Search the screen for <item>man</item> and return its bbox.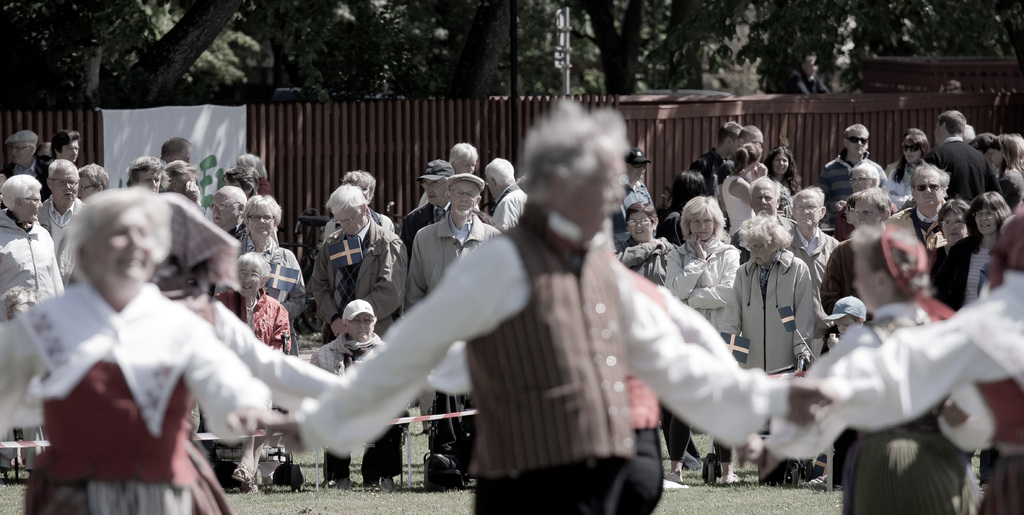
Found: 401:160:498:241.
